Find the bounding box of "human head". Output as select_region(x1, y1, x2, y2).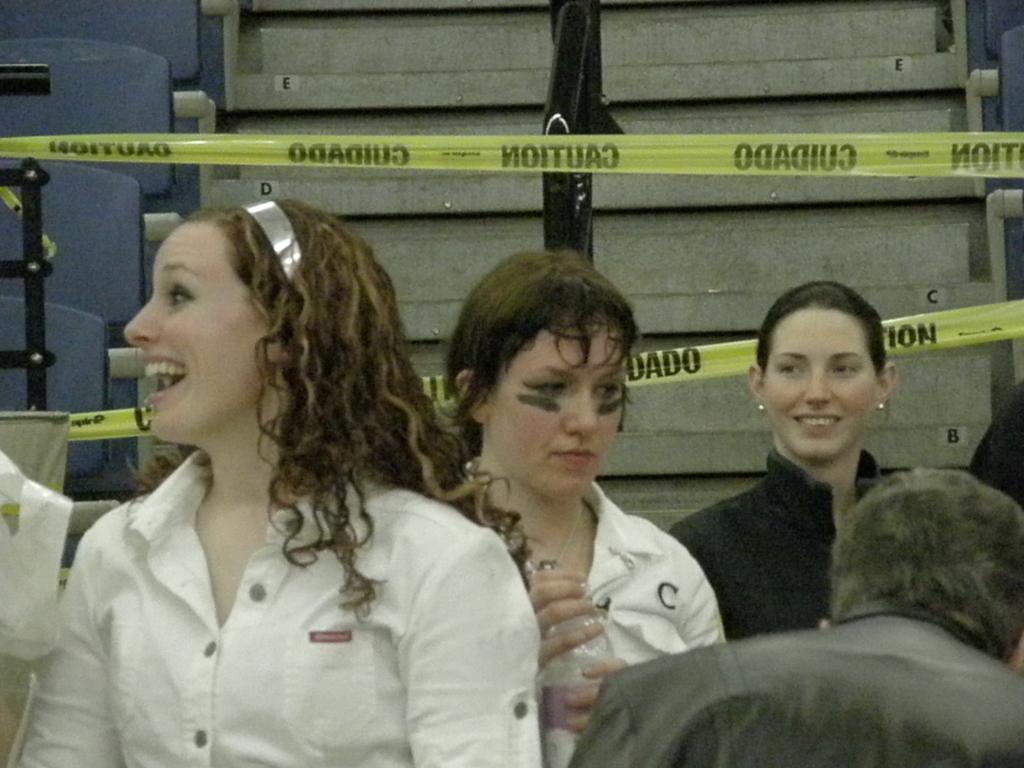
select_region(828, 468, 1023, 628).
